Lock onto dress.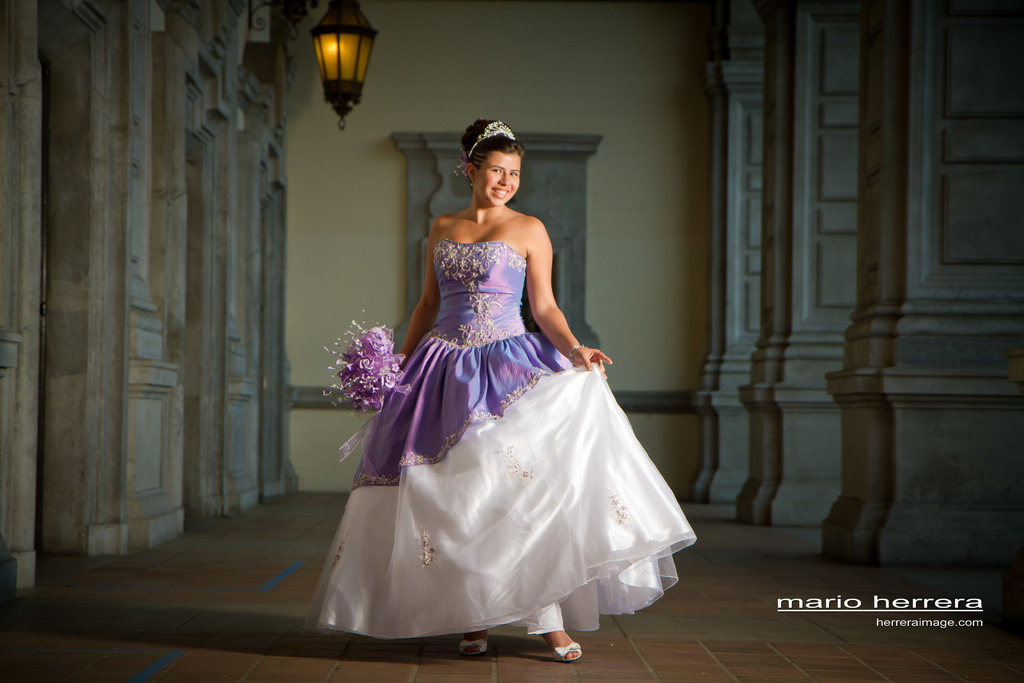
Locked: (308,237,698,633).
